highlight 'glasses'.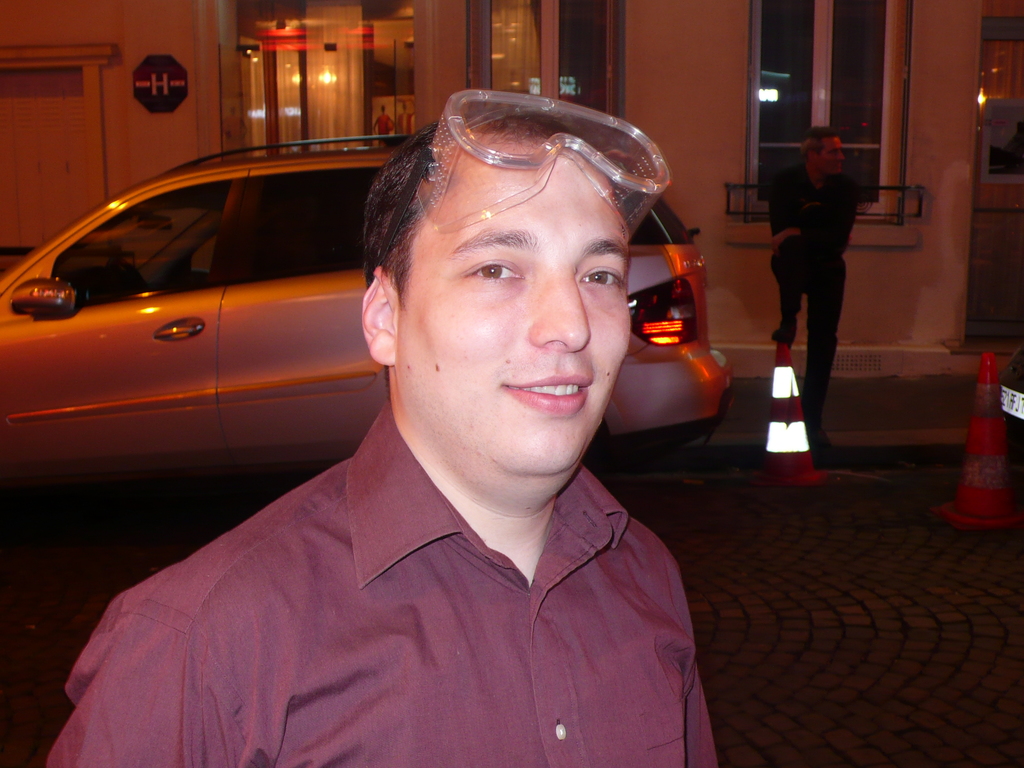
Highlighted region: select_region(383, 84, 670, 272).
